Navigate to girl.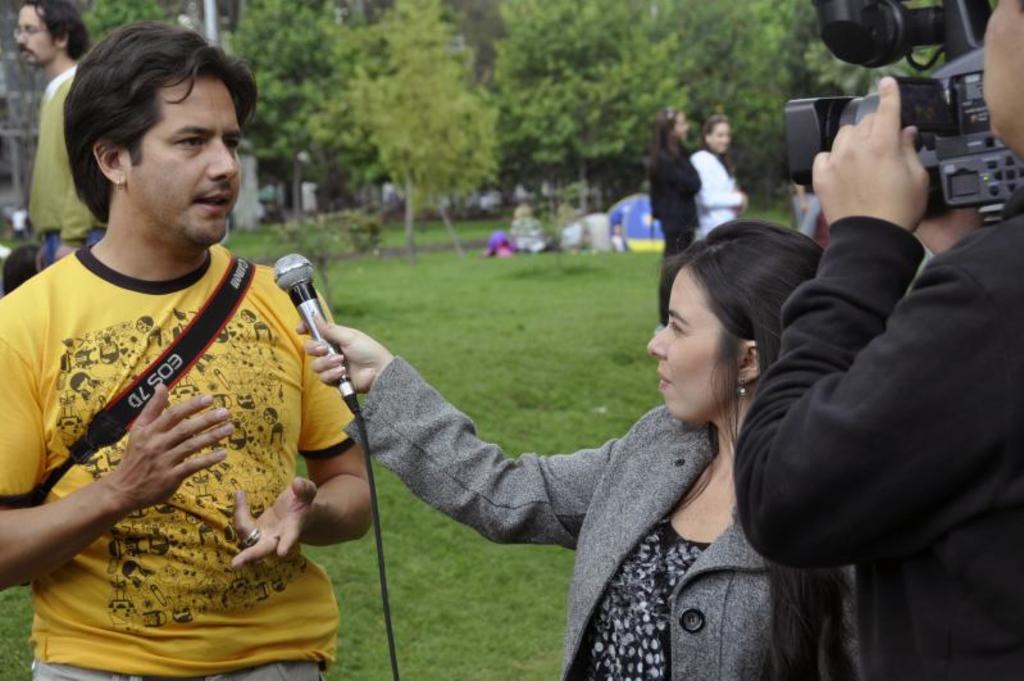
Navigation target: (left=293, top=215, right=864, bottom=680).
